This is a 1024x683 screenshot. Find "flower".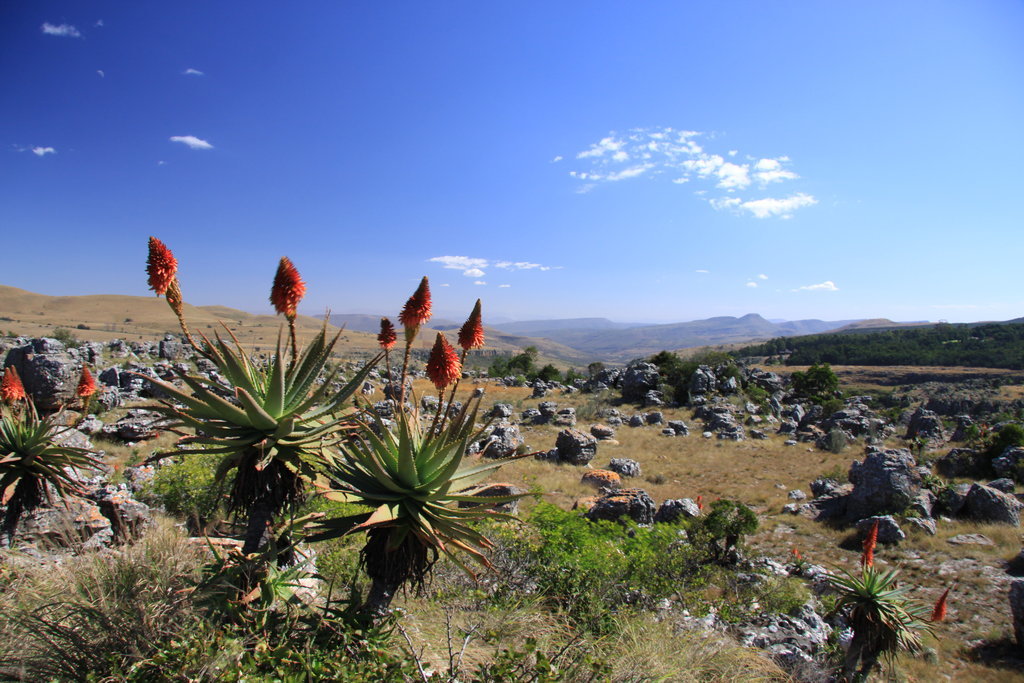
Bounding box: locate(0, 366, 25, 407).
